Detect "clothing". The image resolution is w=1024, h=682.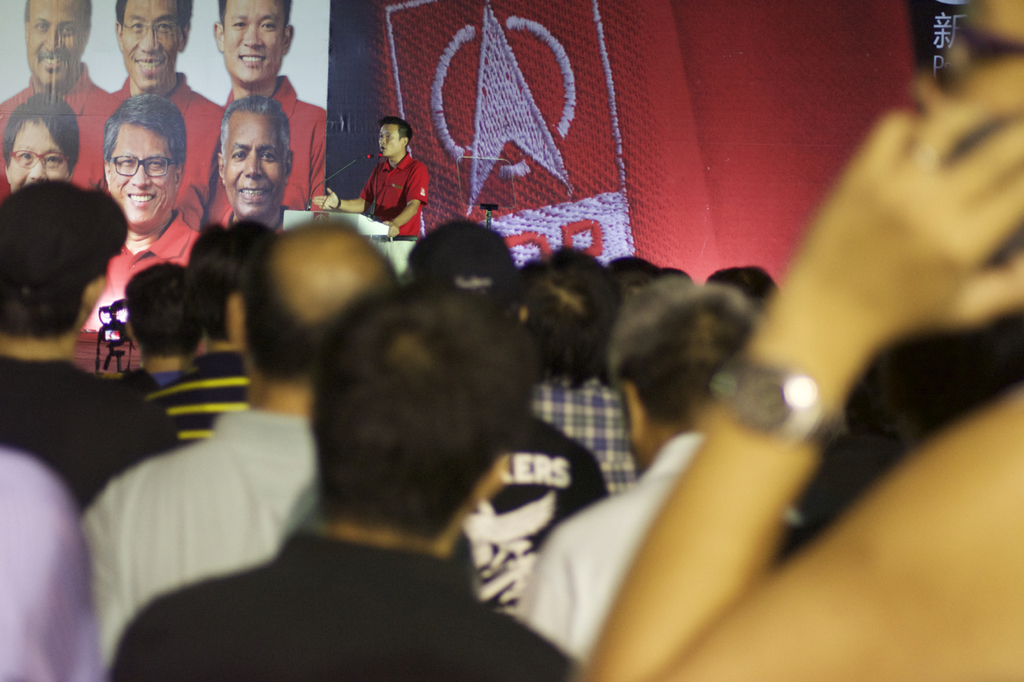
bbox(106, 529, 577, 681).
